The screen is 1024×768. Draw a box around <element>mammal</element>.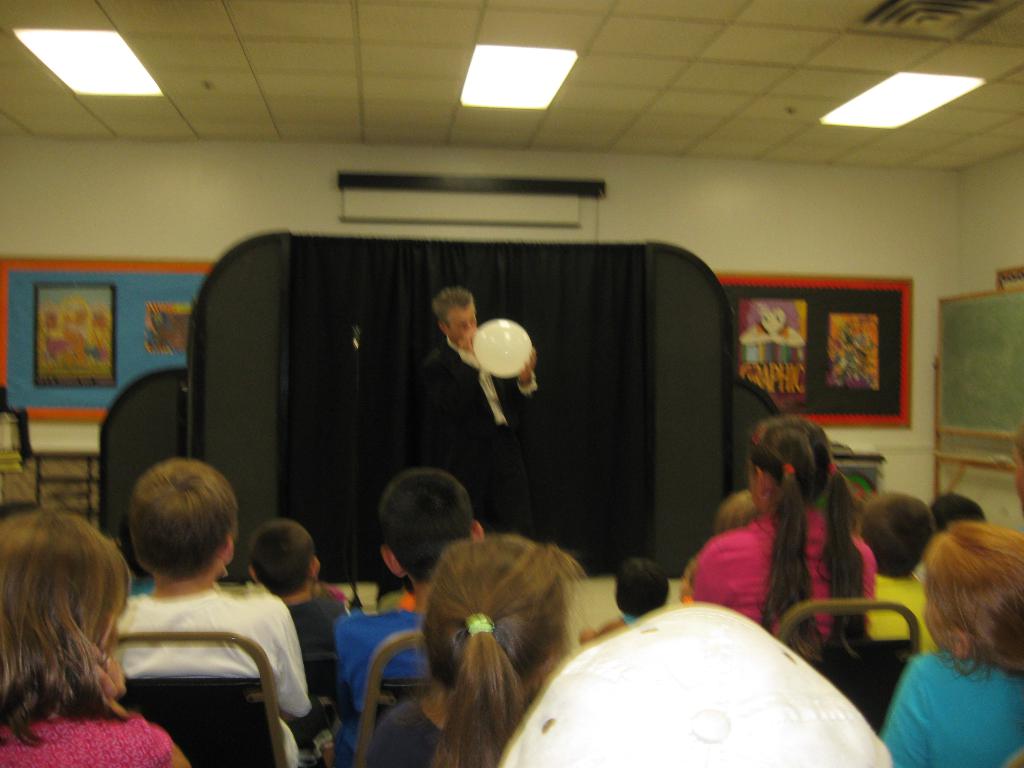
BBox(858, 486, 940, 658).
